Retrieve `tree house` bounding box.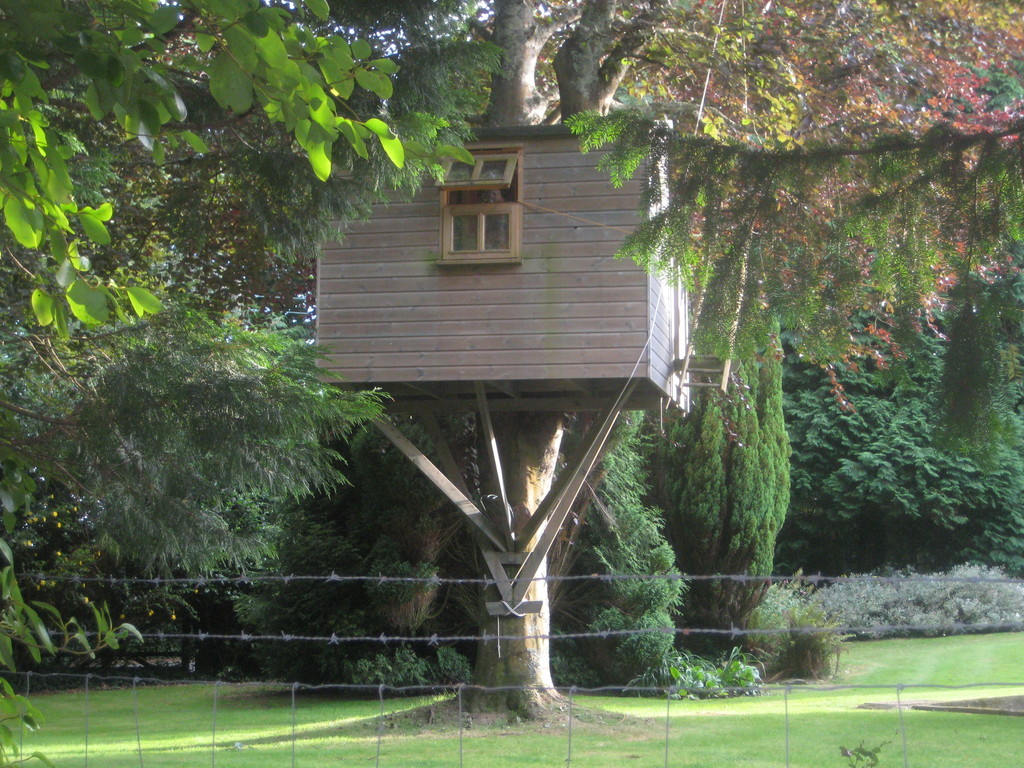
Bounding box: pyautogui.locateOnScreen(307, 125, 755, 616).
